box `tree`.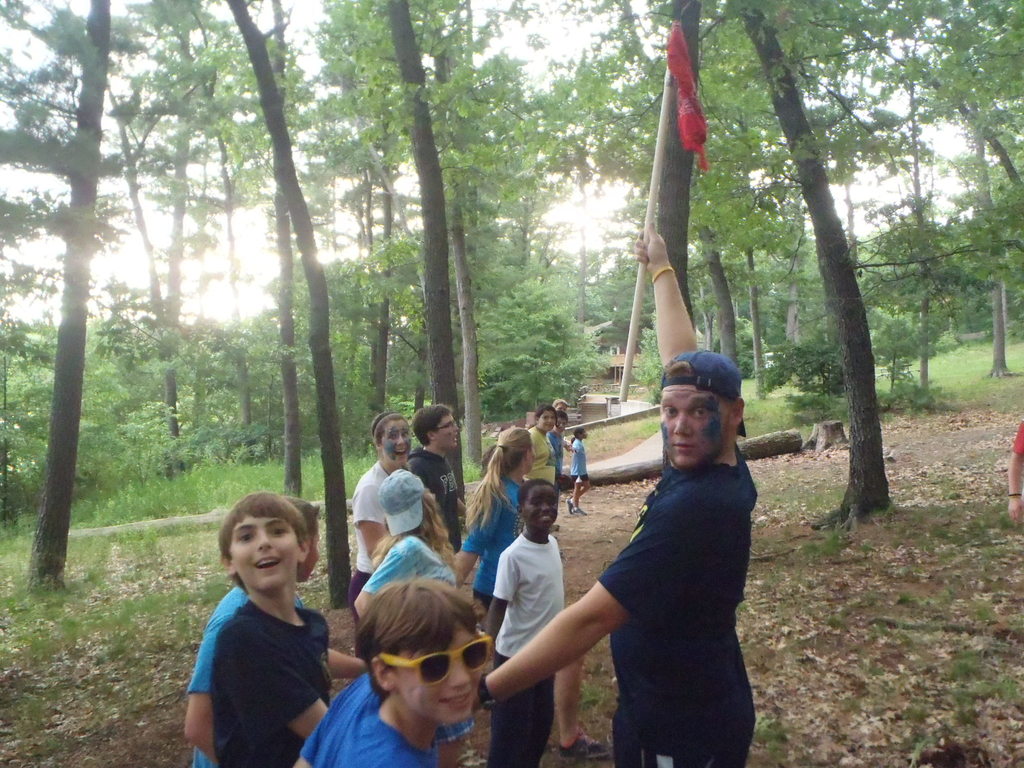
(22, 3, 120, 577).
